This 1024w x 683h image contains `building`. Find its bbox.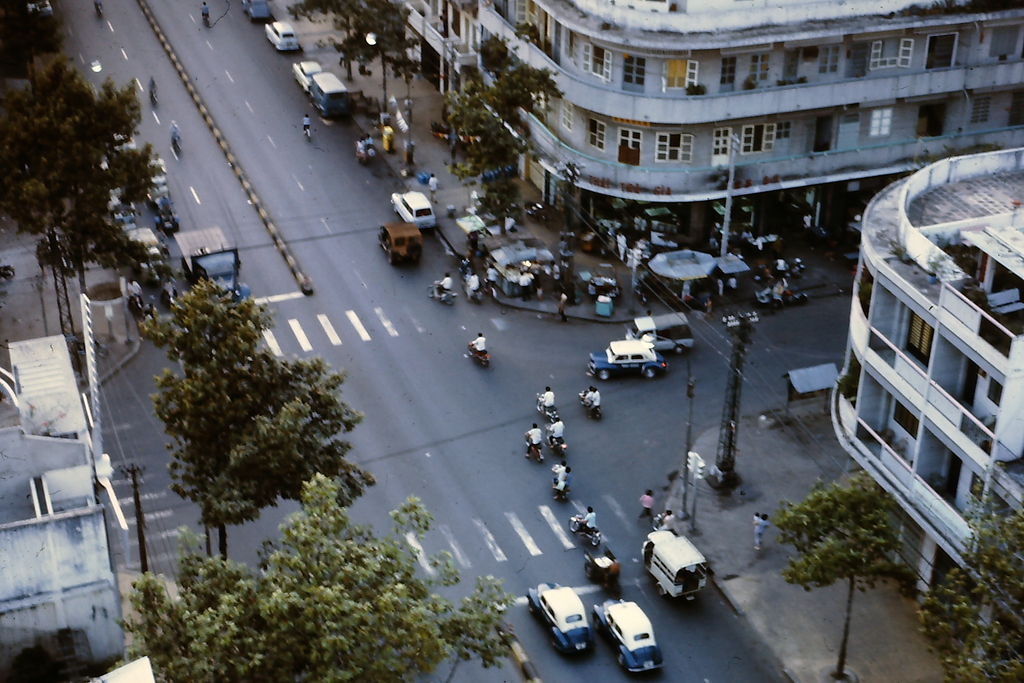
region(829, 147, 1023, 678).
